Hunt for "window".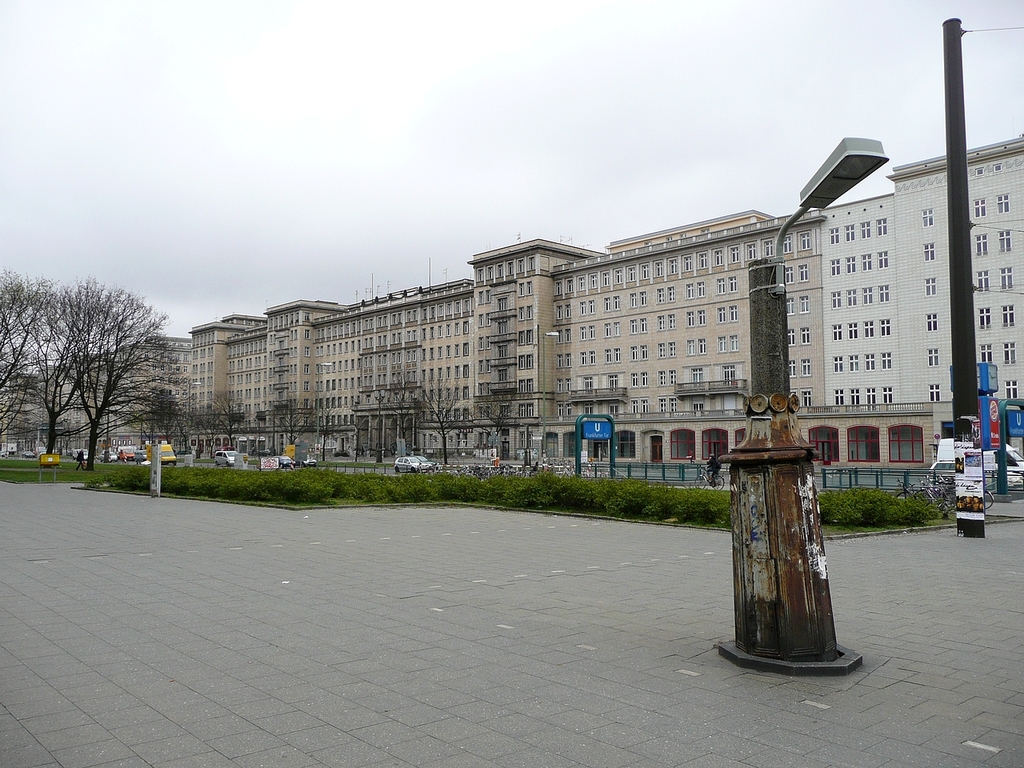
Hunted down at Rect(832, 326, 844, 342).
